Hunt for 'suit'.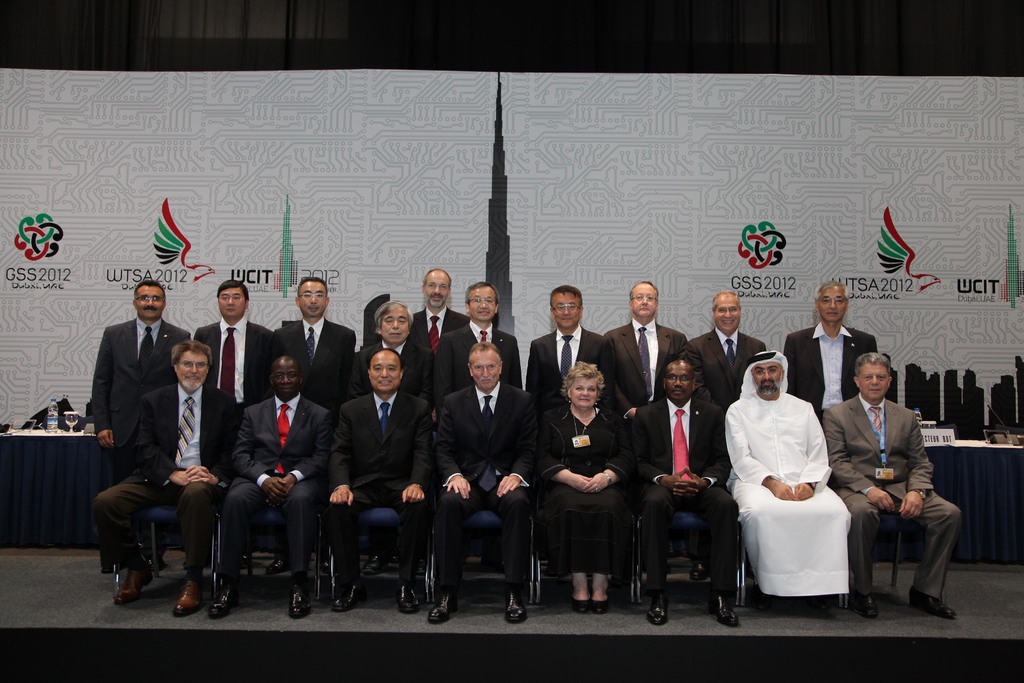
Hunted down at l=689, t=328, r=775, b=424.
